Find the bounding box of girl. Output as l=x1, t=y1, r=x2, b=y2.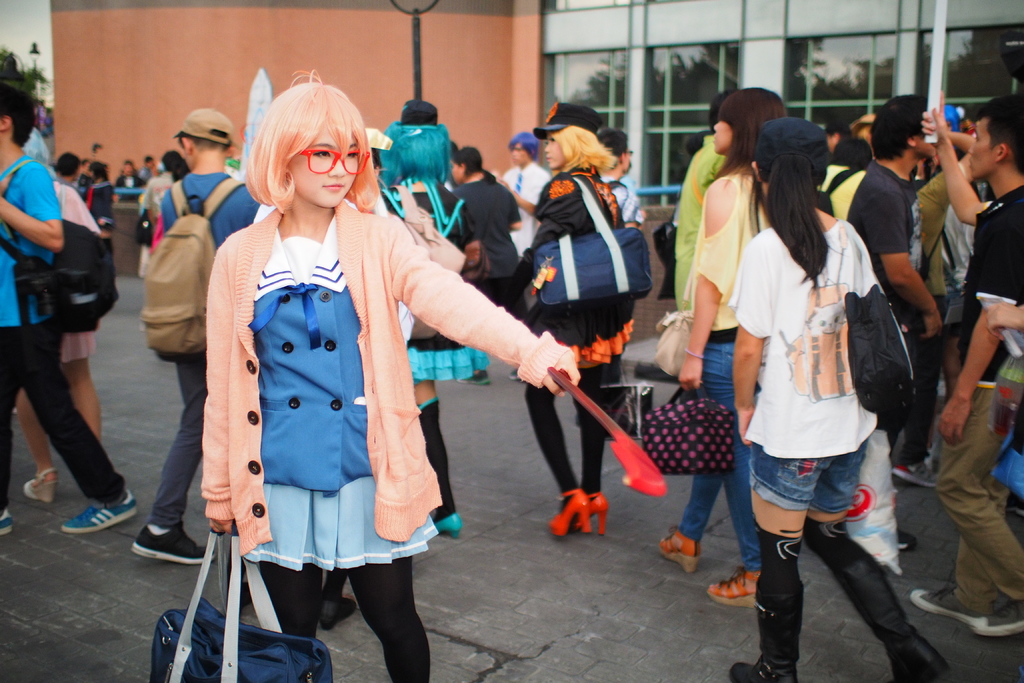
l=663, t=92, r=789, b=607.
